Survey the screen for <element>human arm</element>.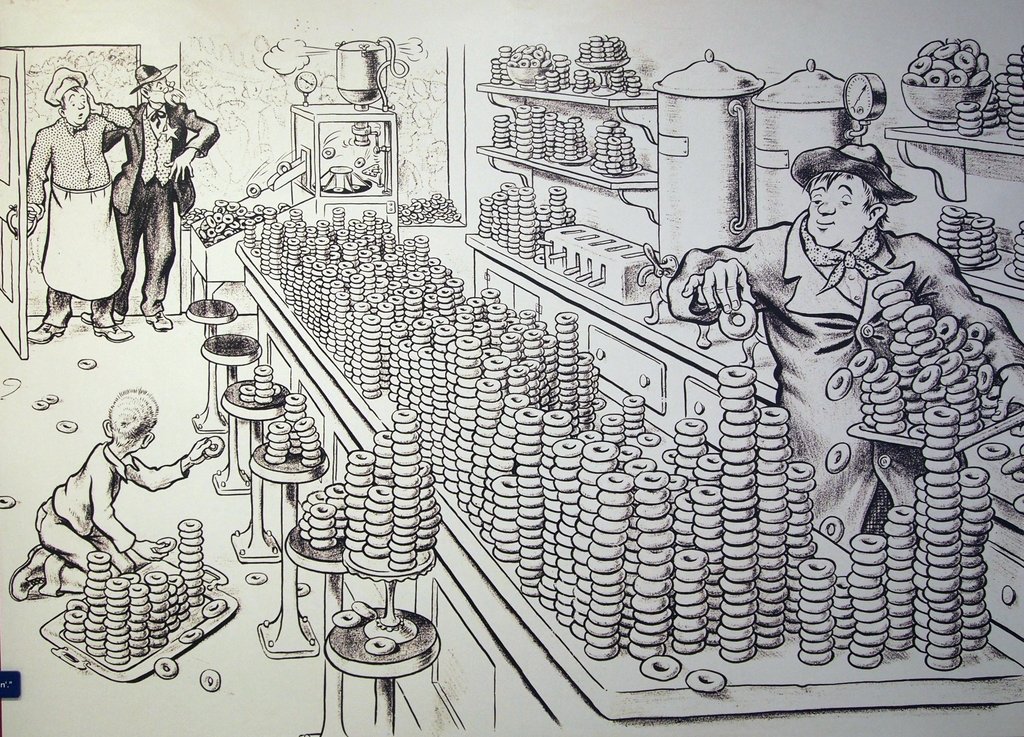
Survey found: [124, 437, 214, 493].
